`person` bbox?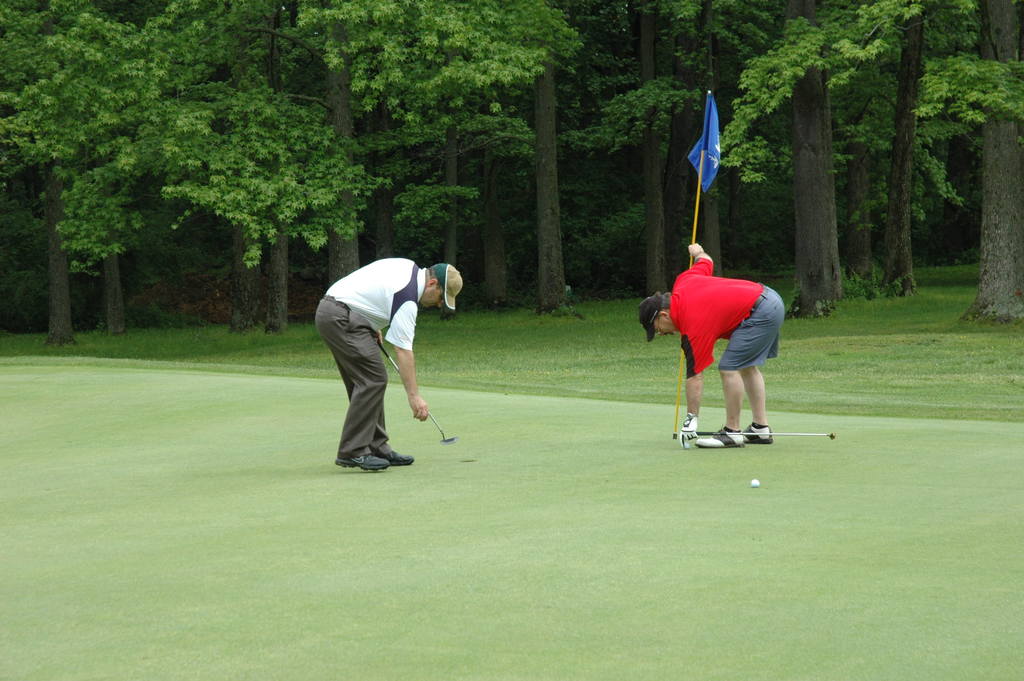
(x1=320, y1=259, x2=463, y2=464)
